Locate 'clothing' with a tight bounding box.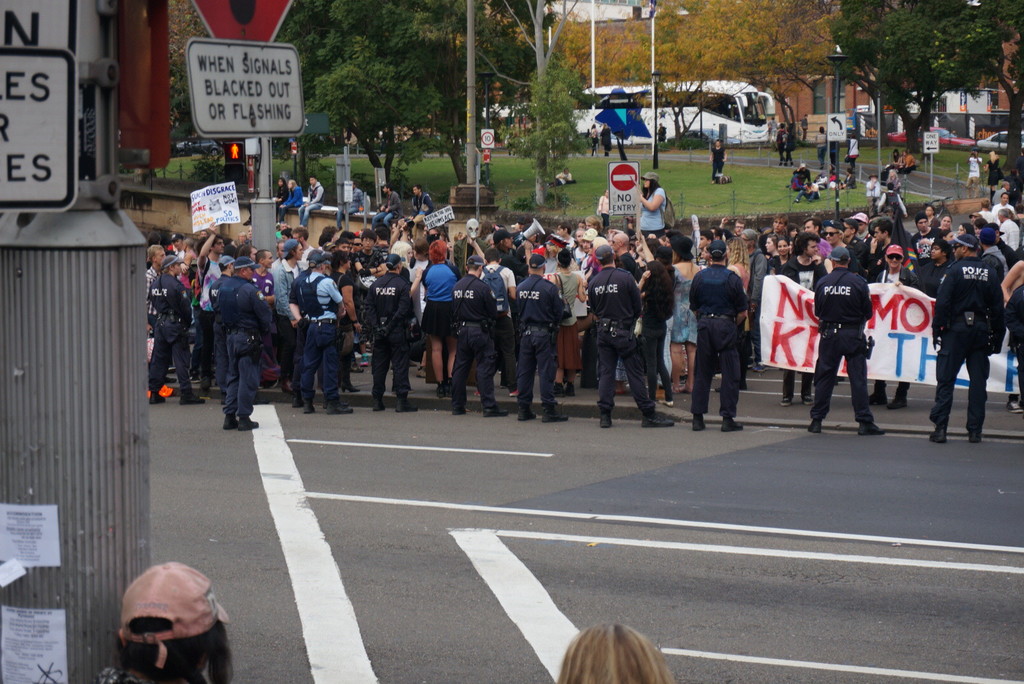
(407,191,436,230).
